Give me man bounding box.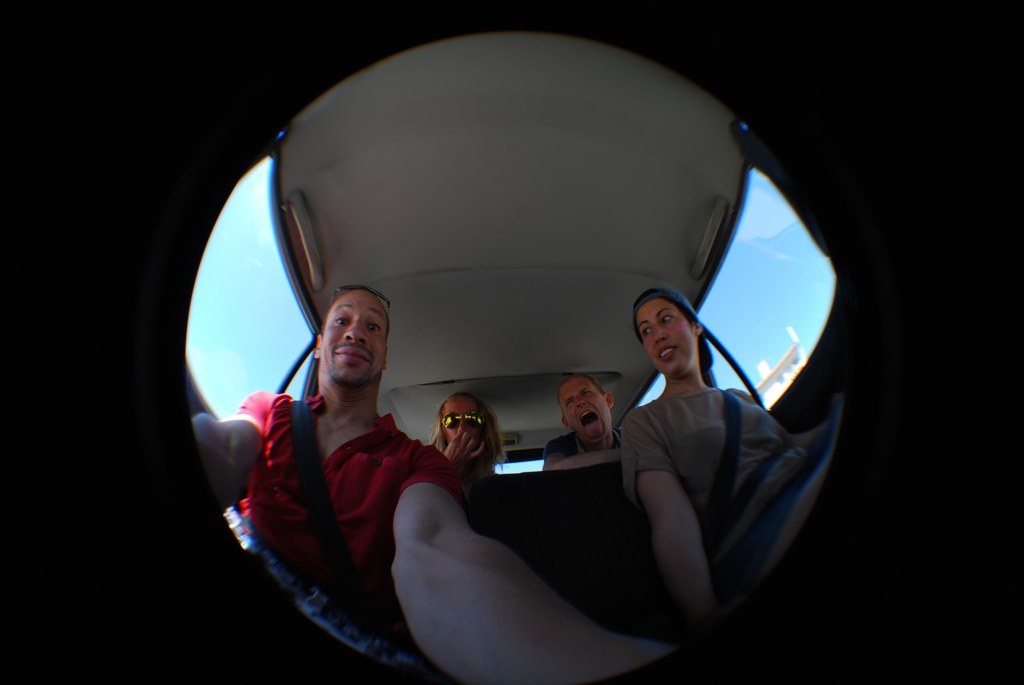
[426,396,519,490].
